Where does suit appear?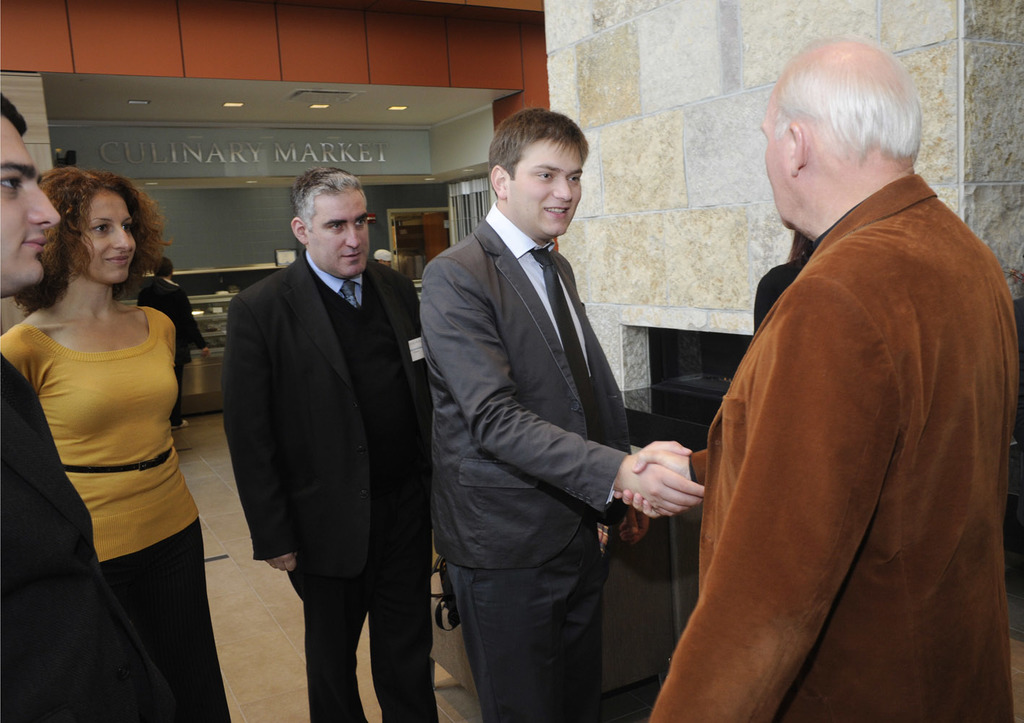
Appears at box=[418, 201, 631, 722].
